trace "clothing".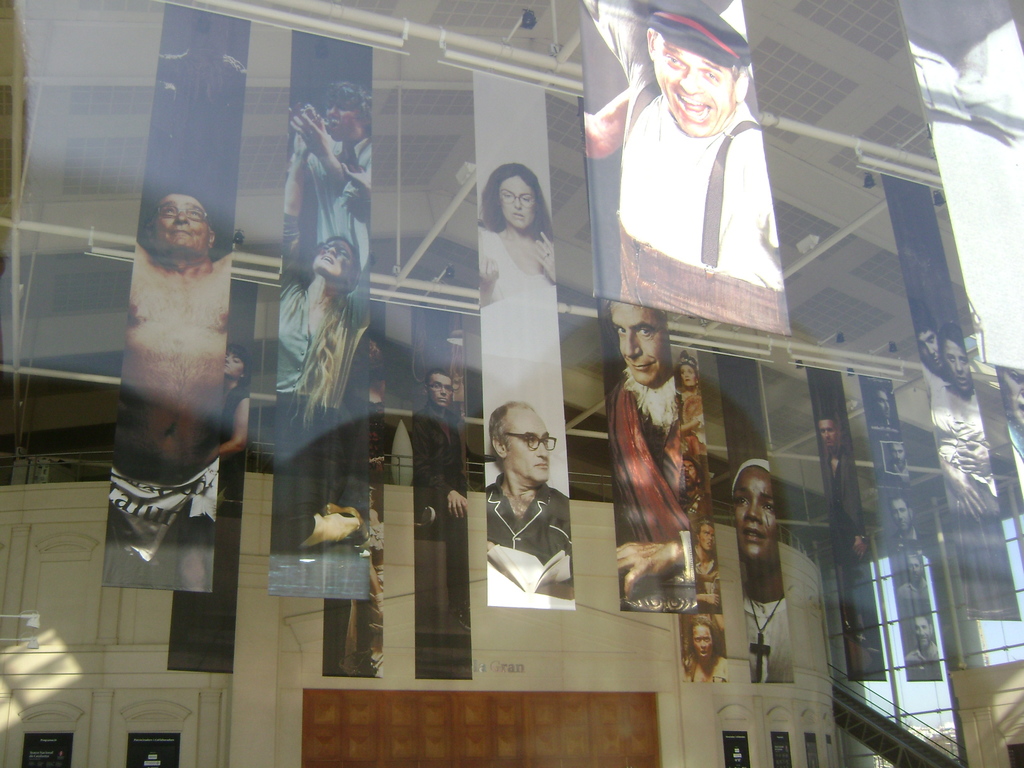
Traced to box=[897, 579, 935, 602].
